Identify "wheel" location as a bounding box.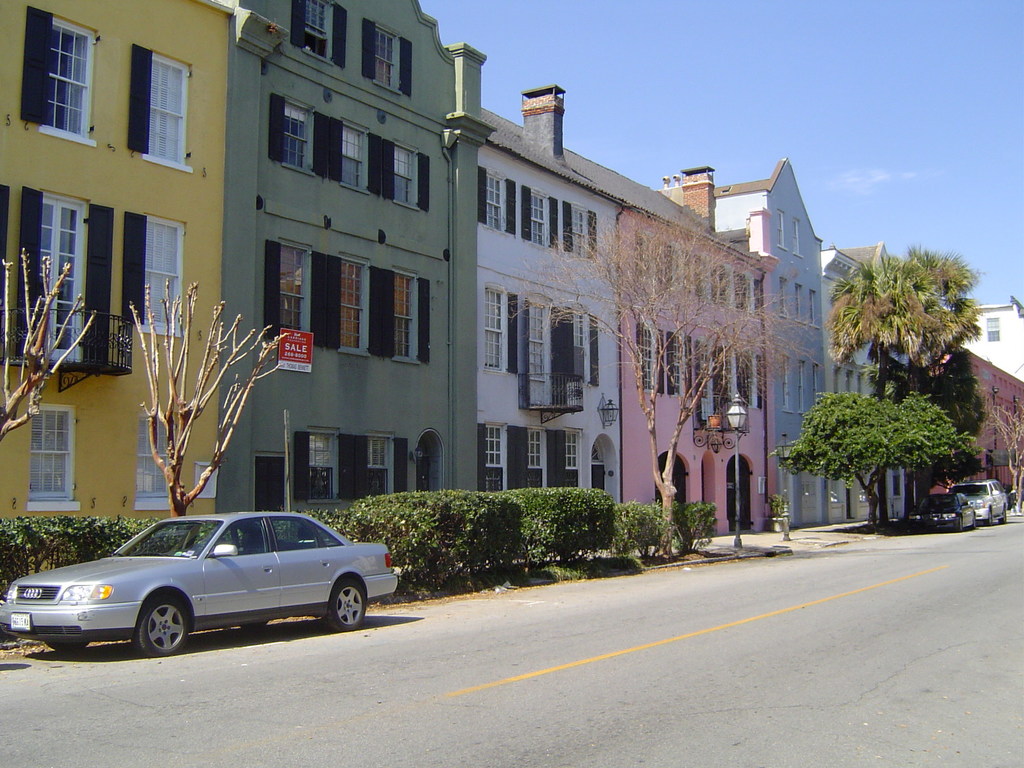
l=986, t=509, r=995, b=524.
